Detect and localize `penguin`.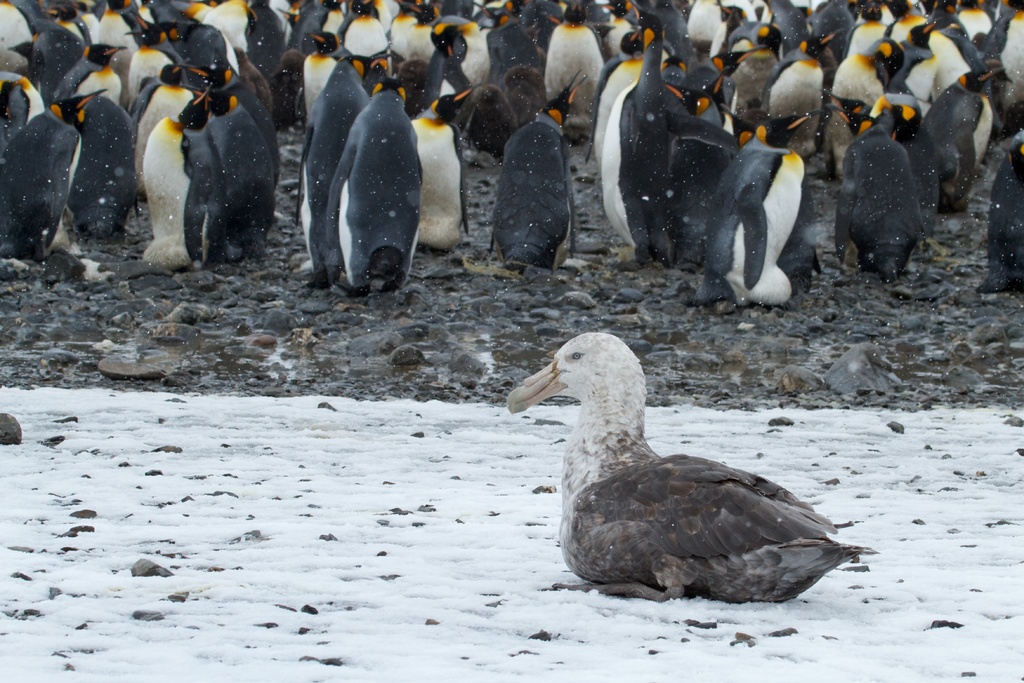
Localized at l=292, t=56, r=377, b=283.
